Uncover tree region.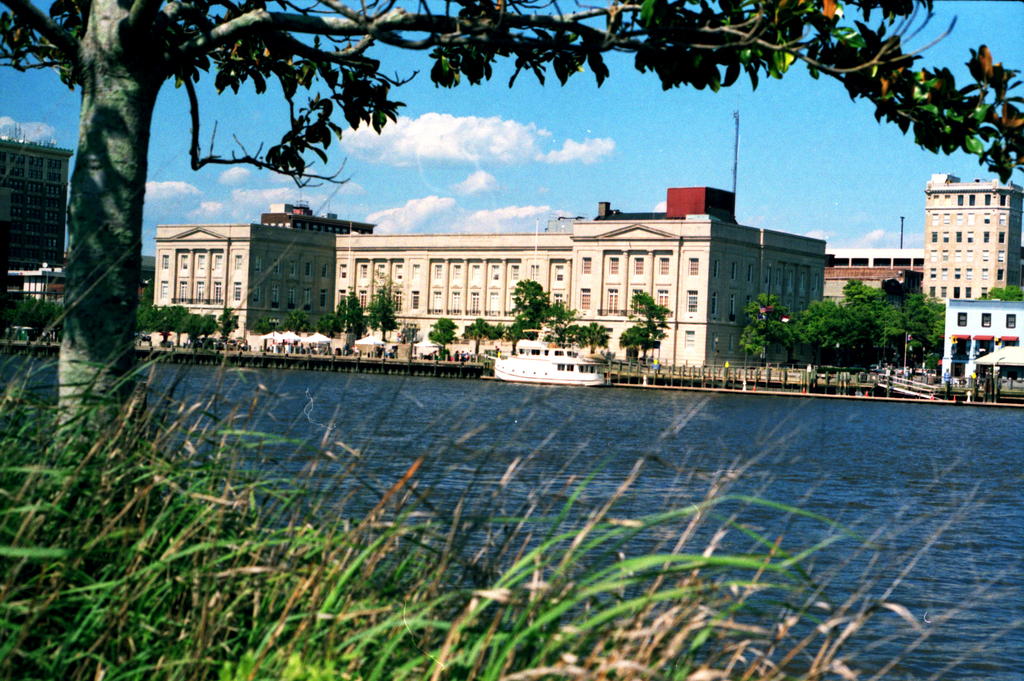
Uncovered: bbox(632, 289, 671, 351).
